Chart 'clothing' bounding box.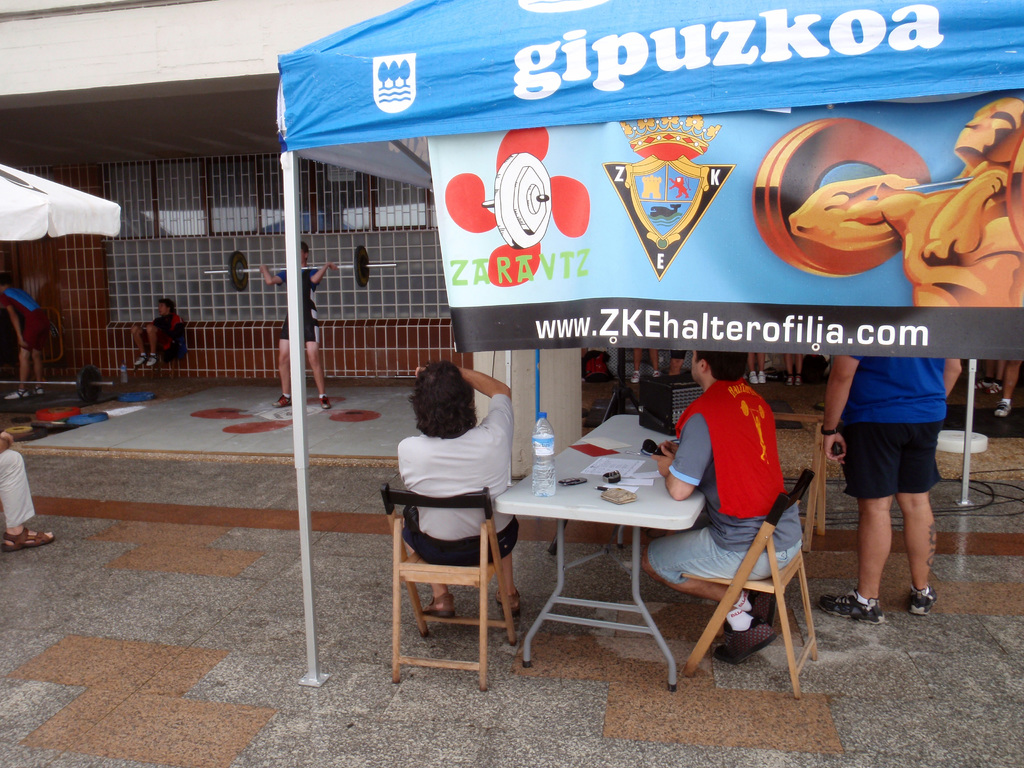
Charted: crop(140, 309, 186, 357).
